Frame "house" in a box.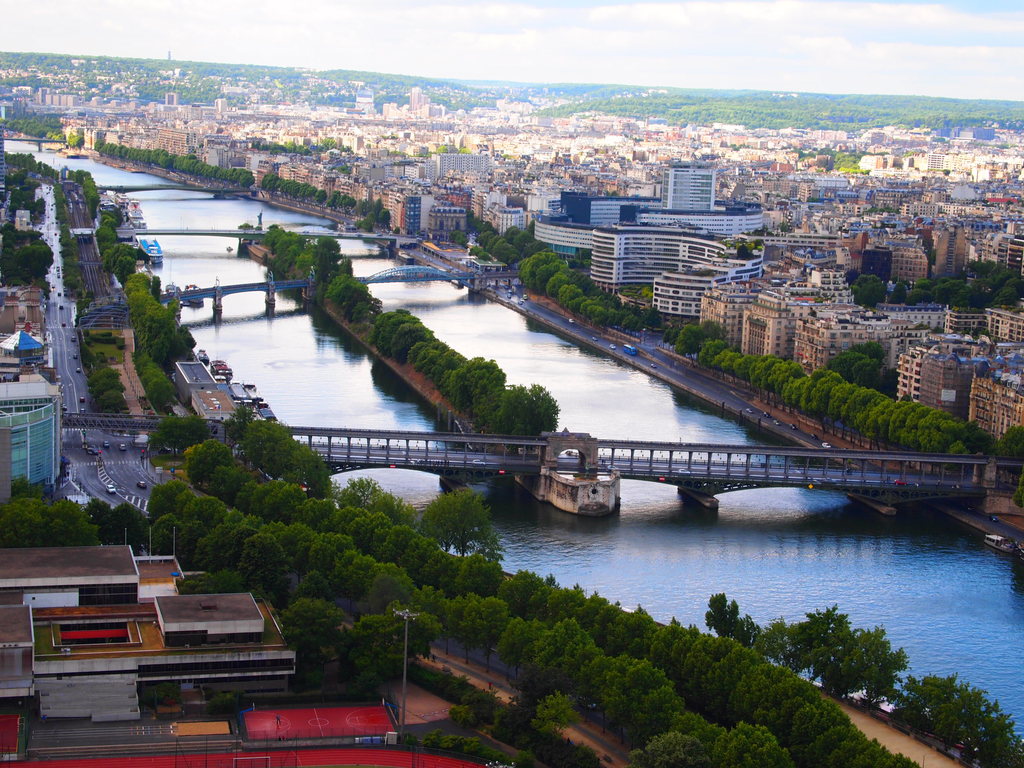
detection(797, 181, 814, 198).
